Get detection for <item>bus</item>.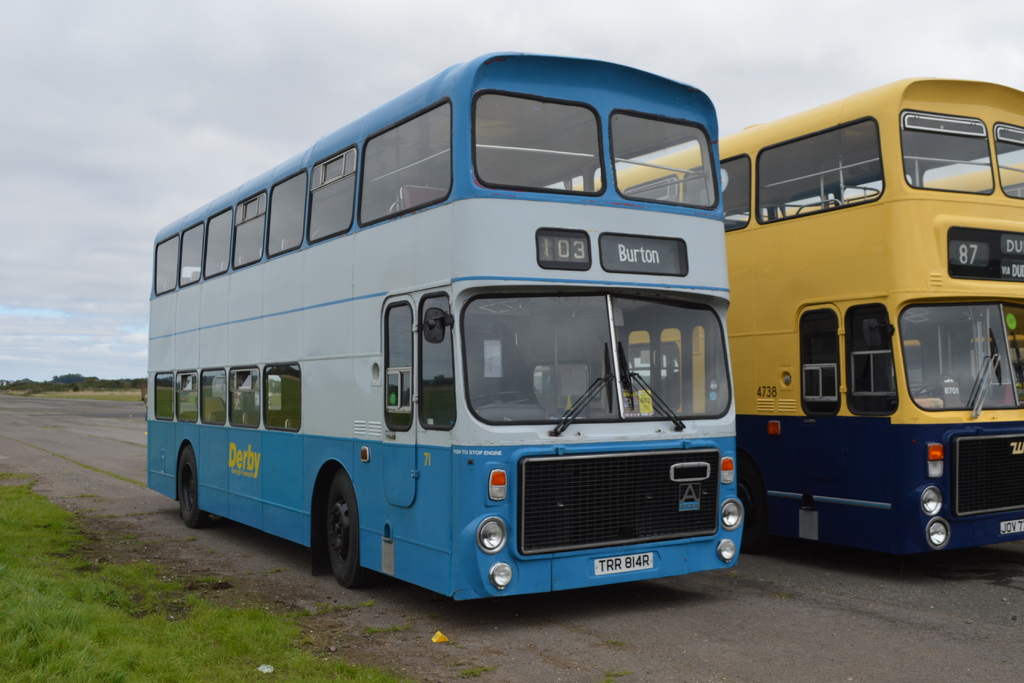
Detection: <bbox>563, 73, 1023, 558</bbox>.
